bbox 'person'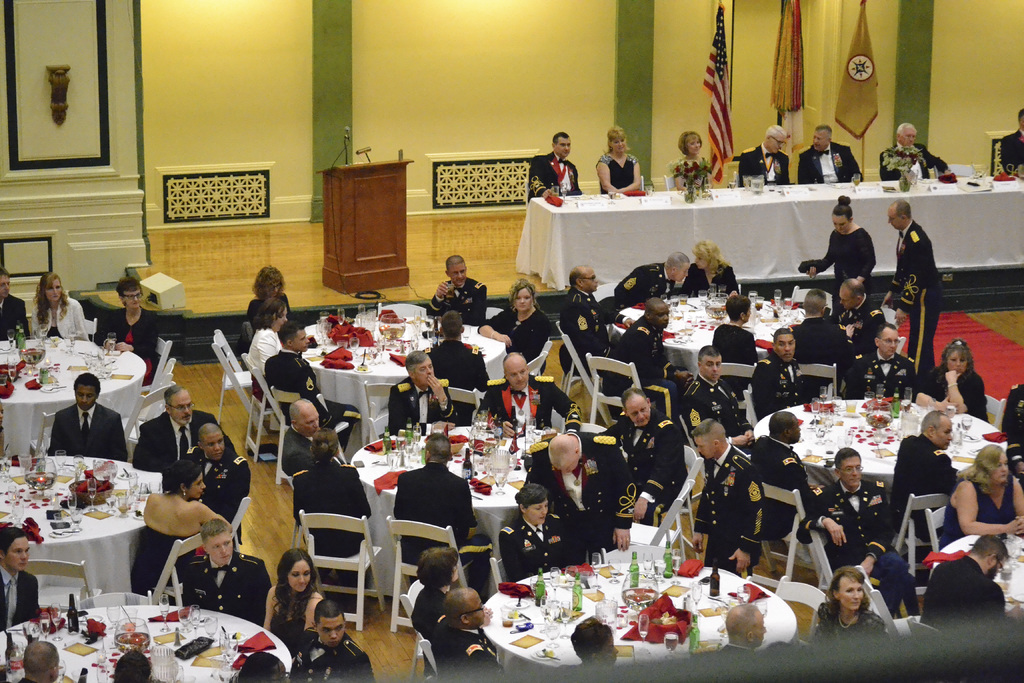
select_region(554, 270, 594, 365)
